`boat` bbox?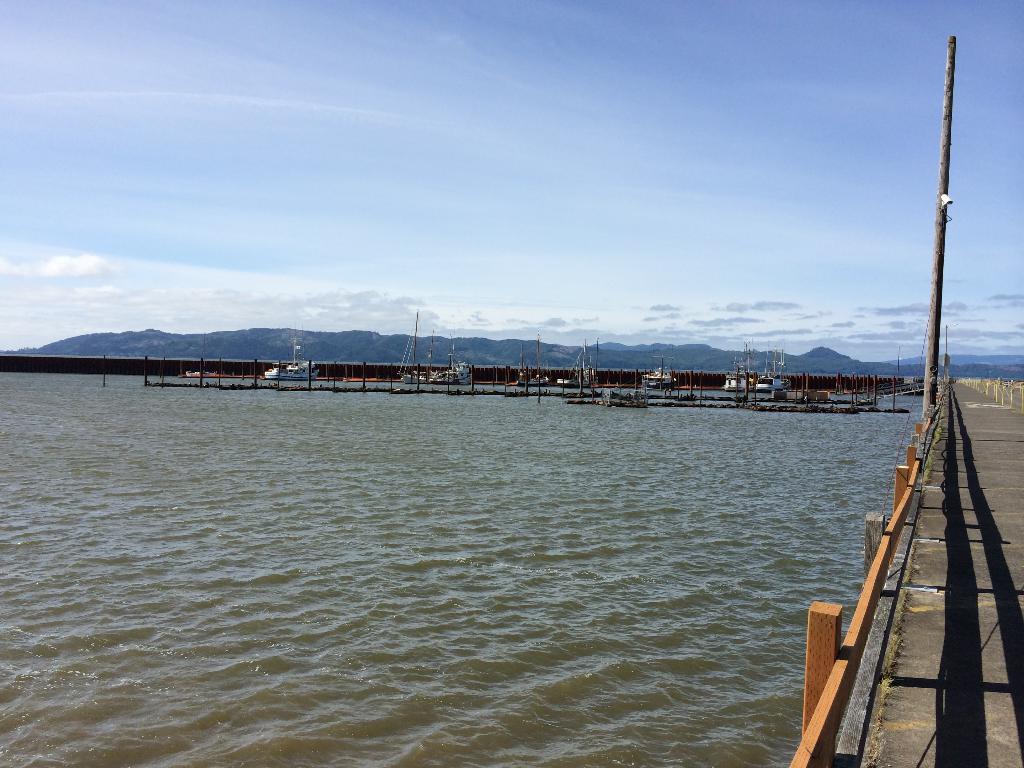
BBox(431, 328, 472, 384)
